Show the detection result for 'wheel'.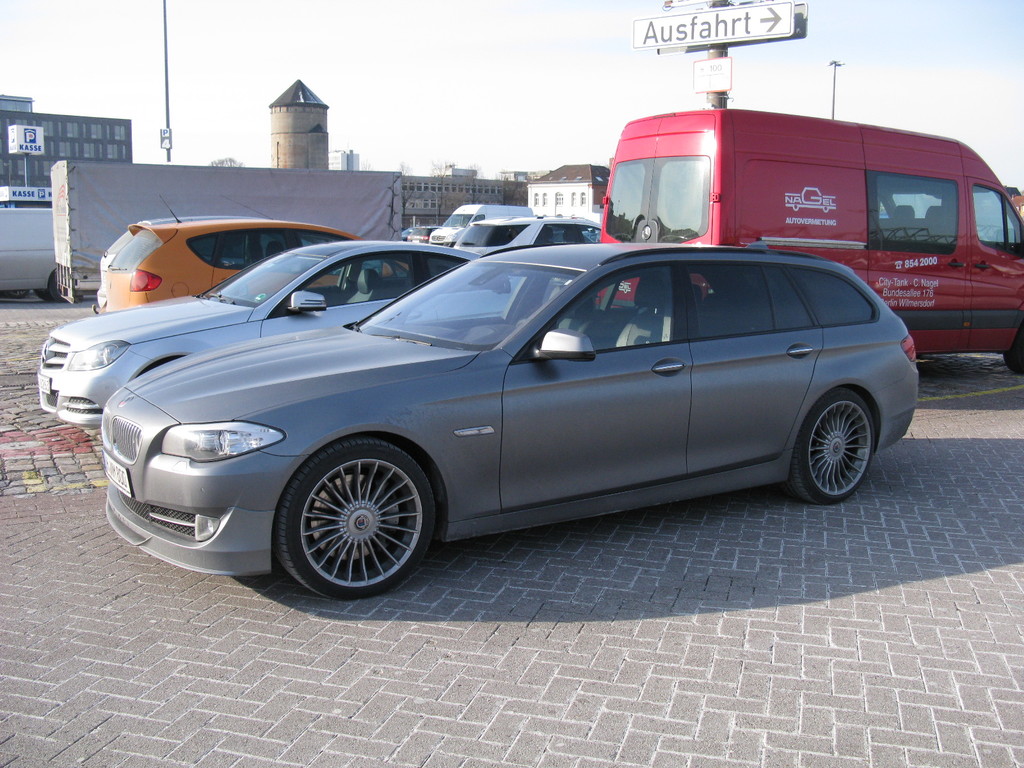
locate(284, 442, 438, 588).
